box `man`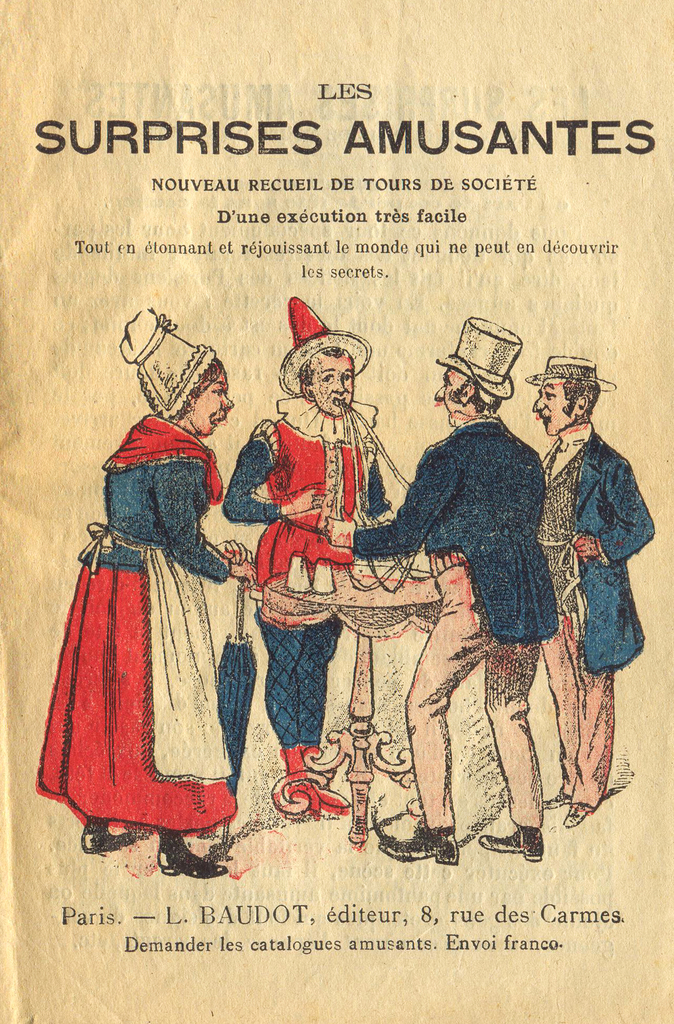
(325, 311, 559, 867)
